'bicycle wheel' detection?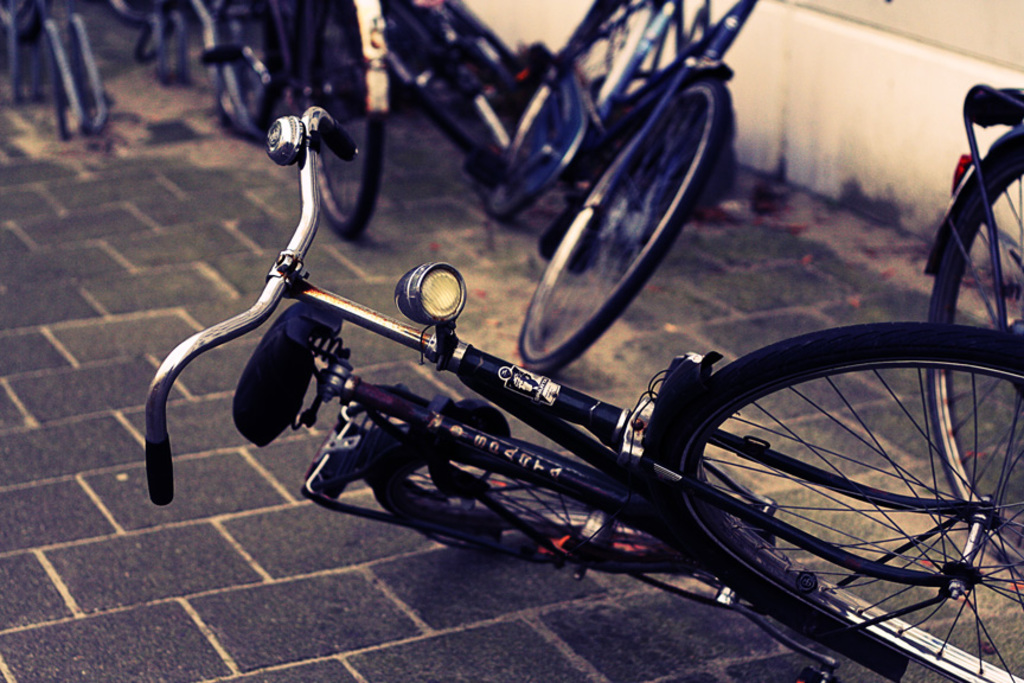
Rect(488, 0, 667, 222)
